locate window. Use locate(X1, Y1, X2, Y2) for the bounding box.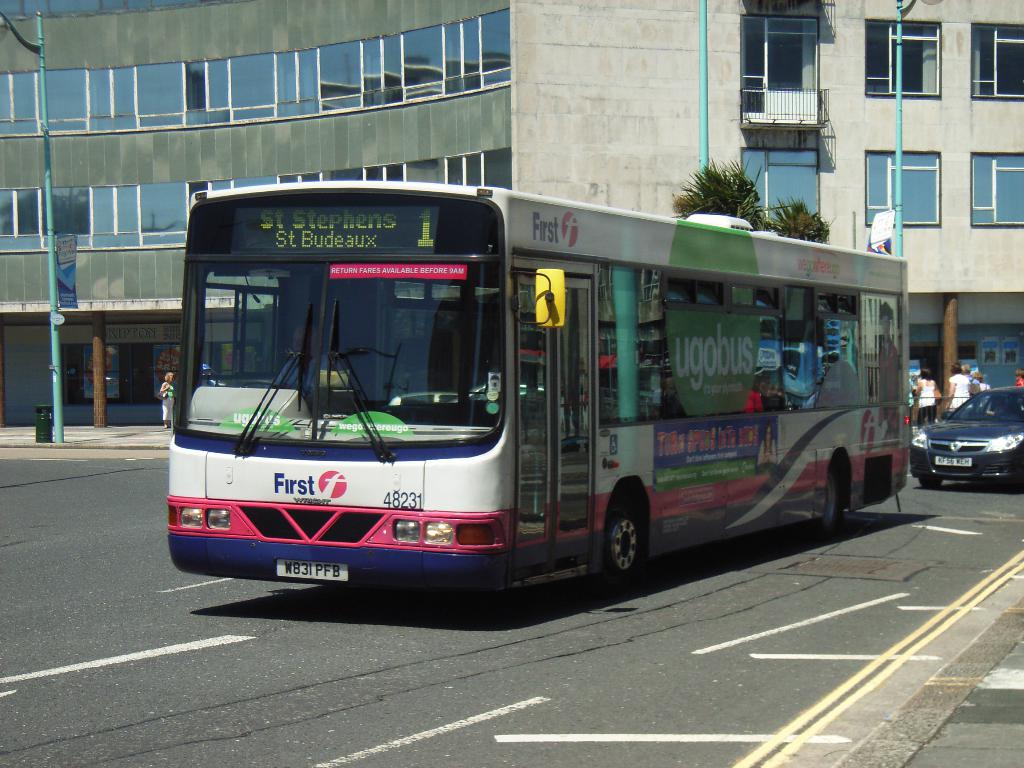
locate(970, 150, 1023, 227).
